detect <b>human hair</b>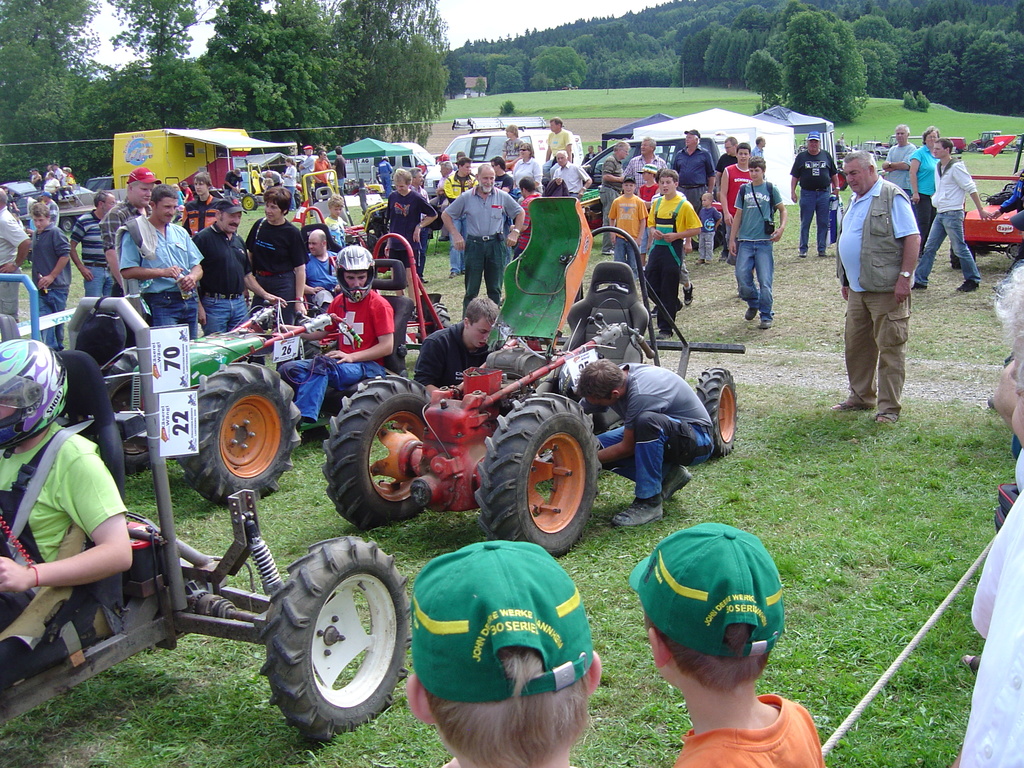
x1=505, y1=124, x2=518, y2=138
